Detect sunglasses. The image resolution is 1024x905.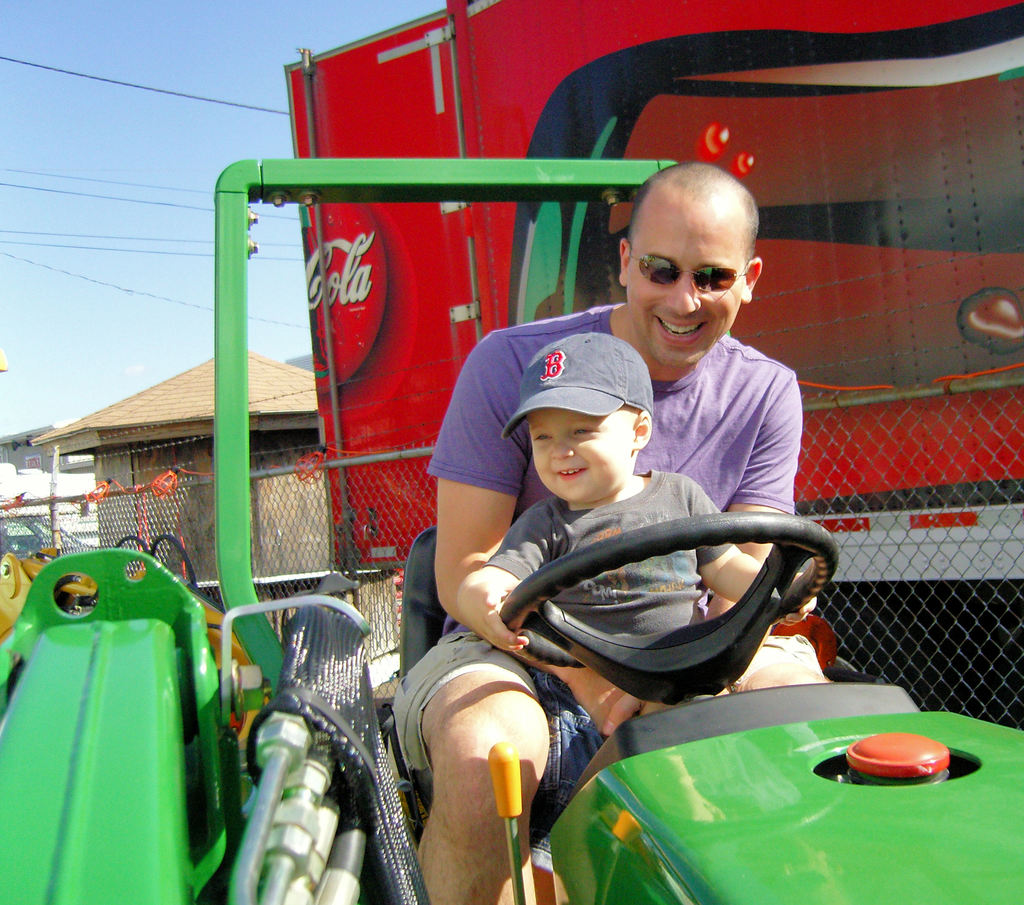
bbox(630, 245, 754, 300).
